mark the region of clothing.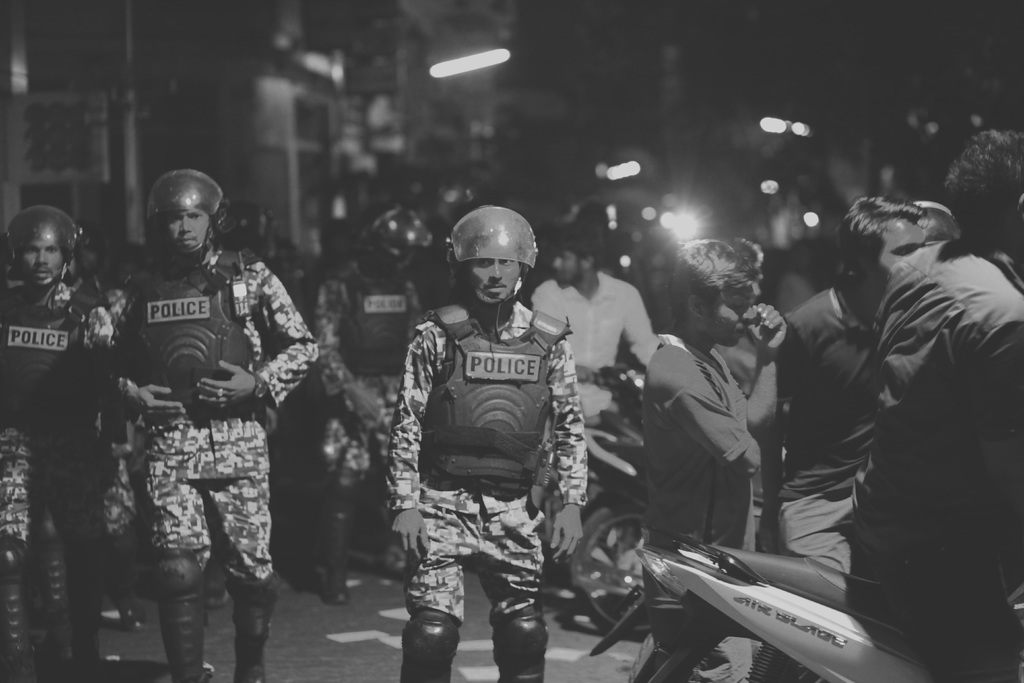
Region: pyautogui.locateOnScreen(386, 251, 589, 628).
